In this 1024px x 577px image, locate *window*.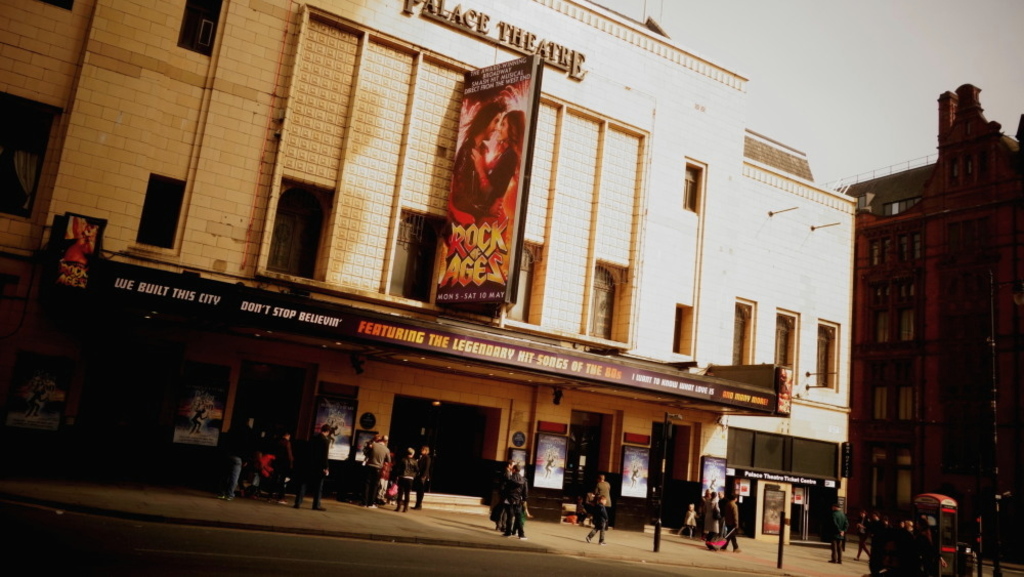
Bounding box: [left=261, top=171, right=314, bottom=271].
